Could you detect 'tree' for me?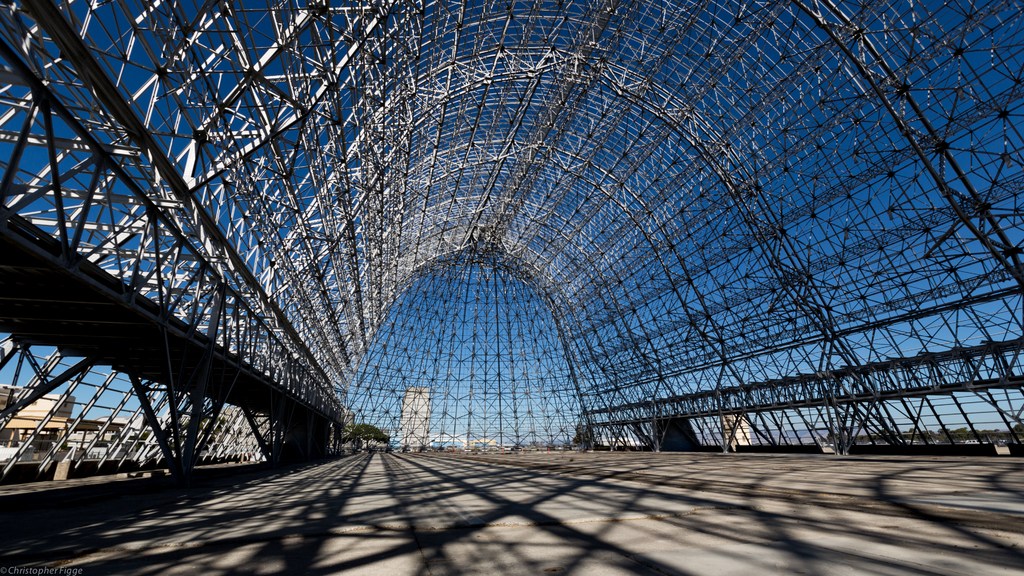
Detection result: 342,421,392,452.
